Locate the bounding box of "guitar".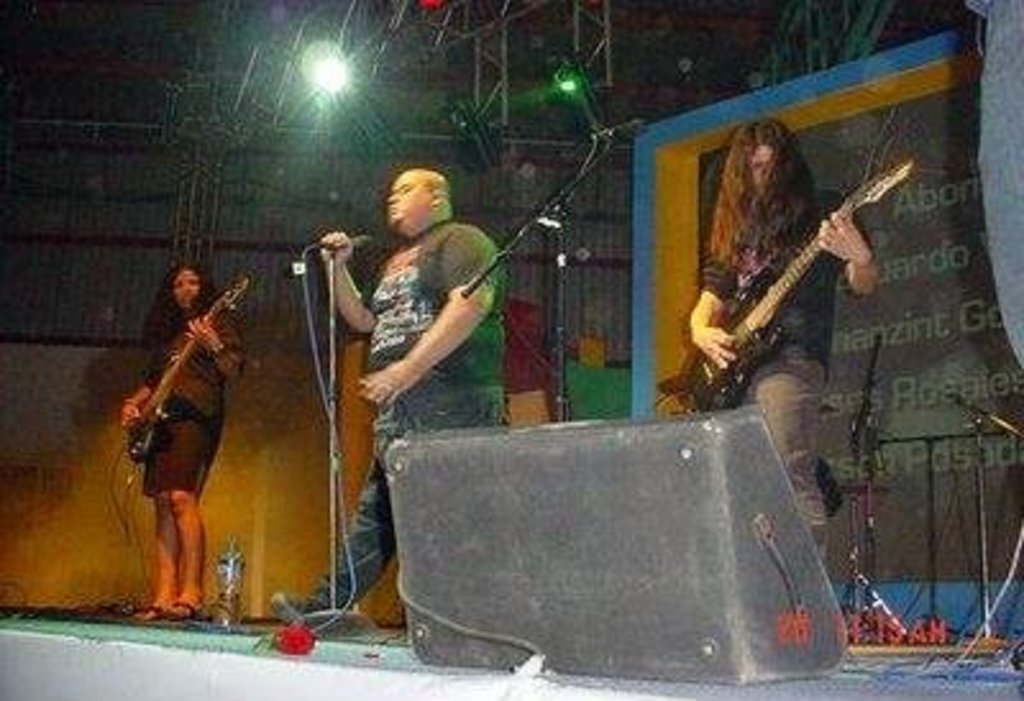
Bounding box: bbox(120, 276, 246, 461).
